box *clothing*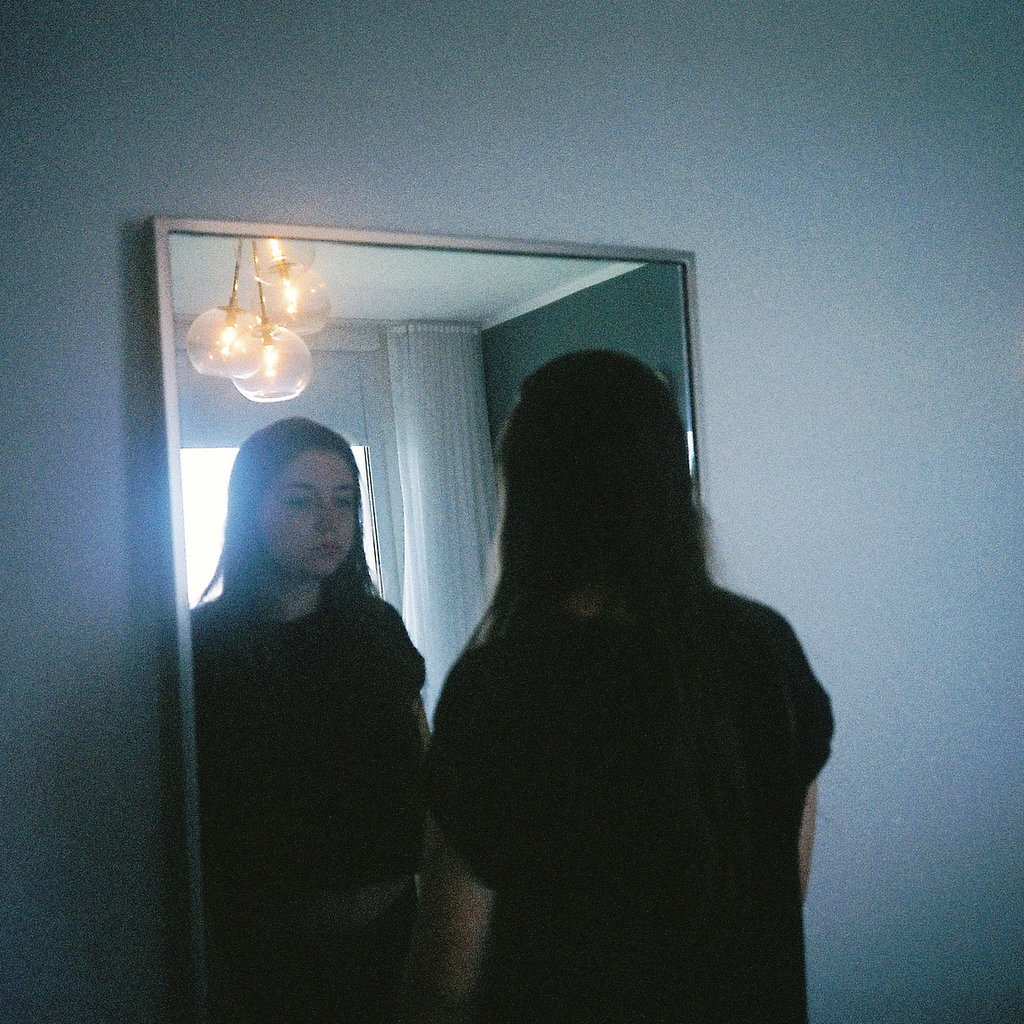
x1=191 y1=571 x2=456 y2=1023
